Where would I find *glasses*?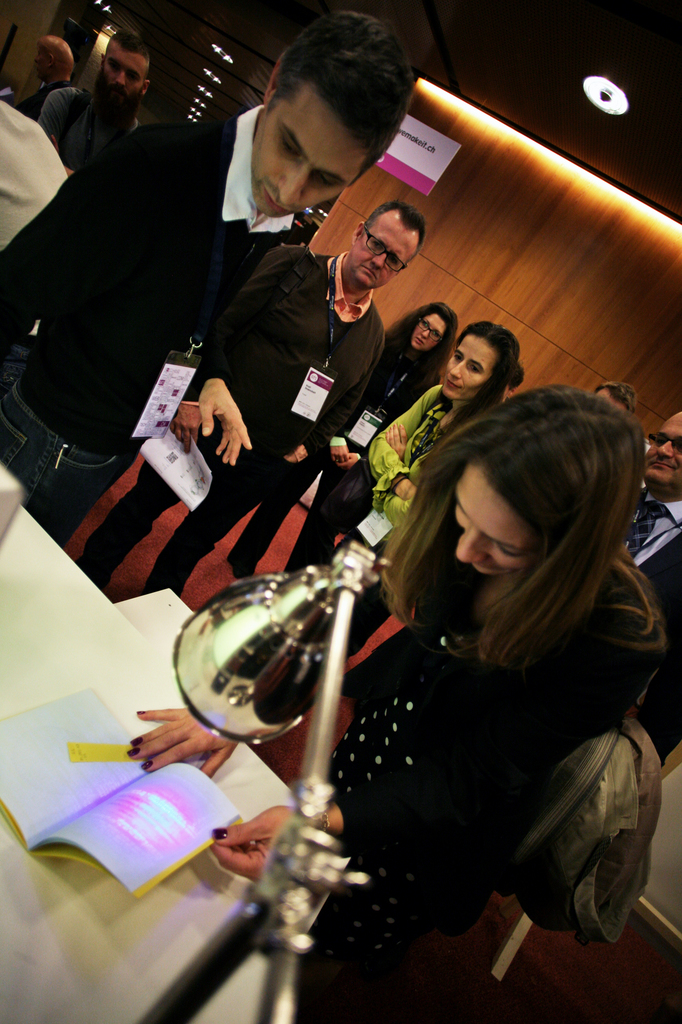
At rect(640, 433, 681, 457).
